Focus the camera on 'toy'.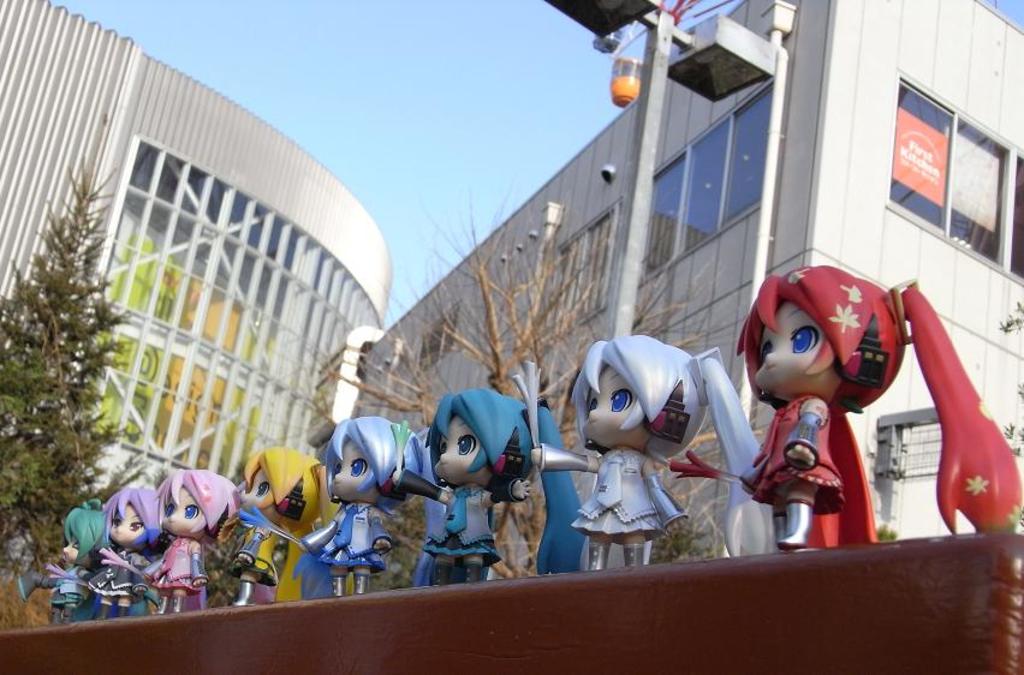
Focus region: <box>713,286,978,561</box>.
